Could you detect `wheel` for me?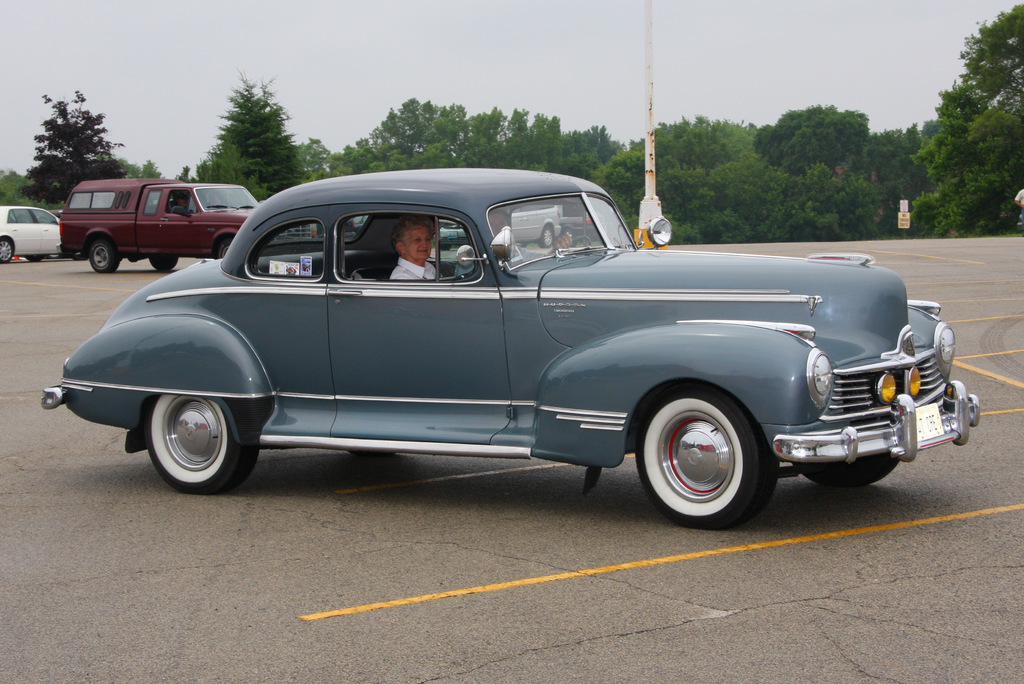
Detection result: select_region(217, 240, 237, 258).
